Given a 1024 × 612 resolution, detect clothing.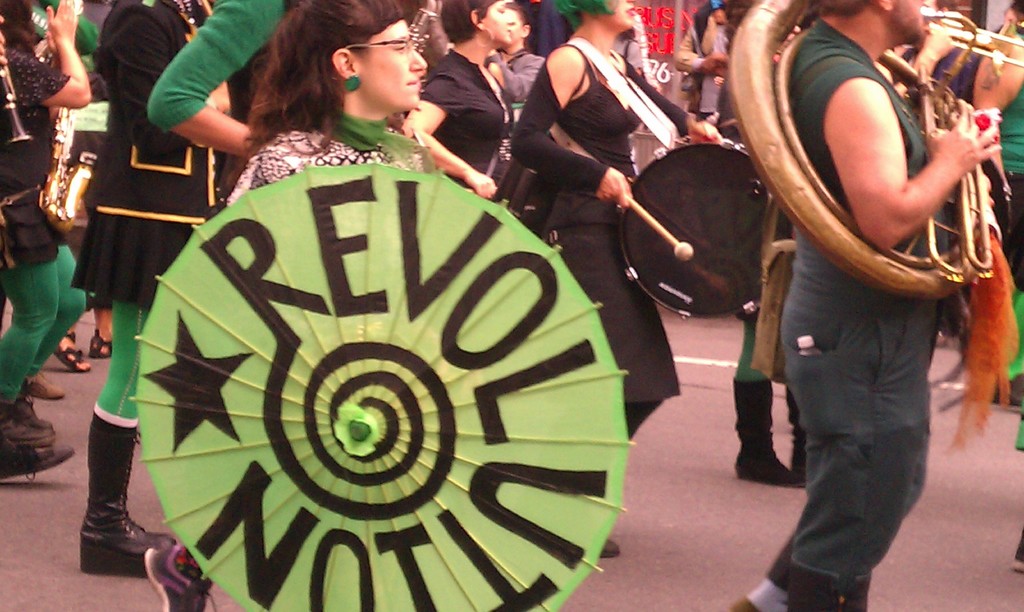
BBox(419, 54, 513, 187).
